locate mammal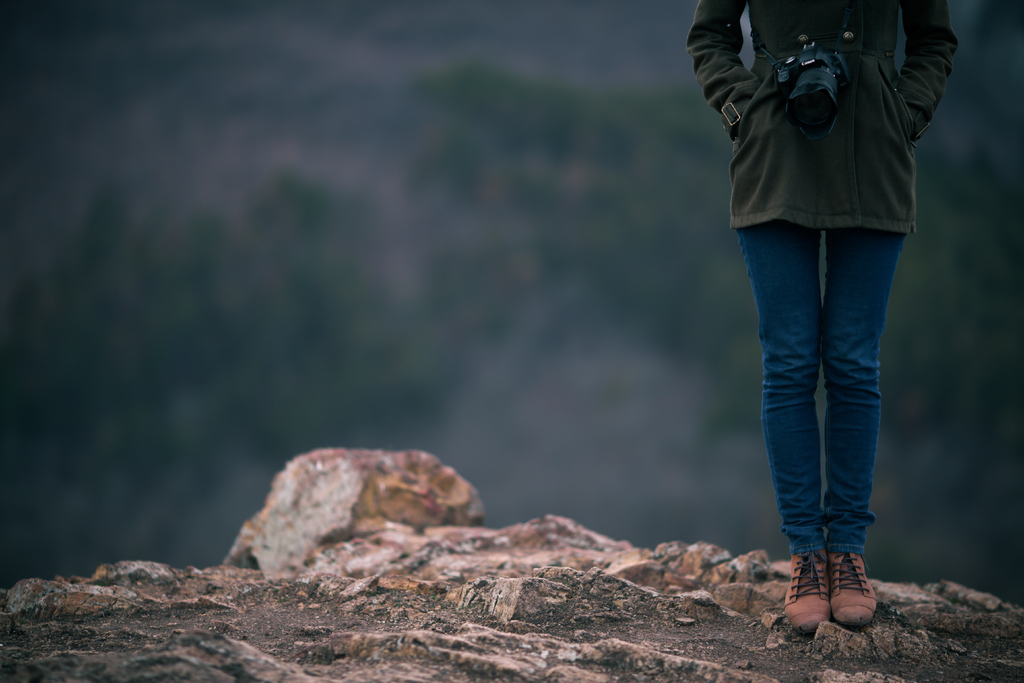
rect(685, 0, 967, 635)
